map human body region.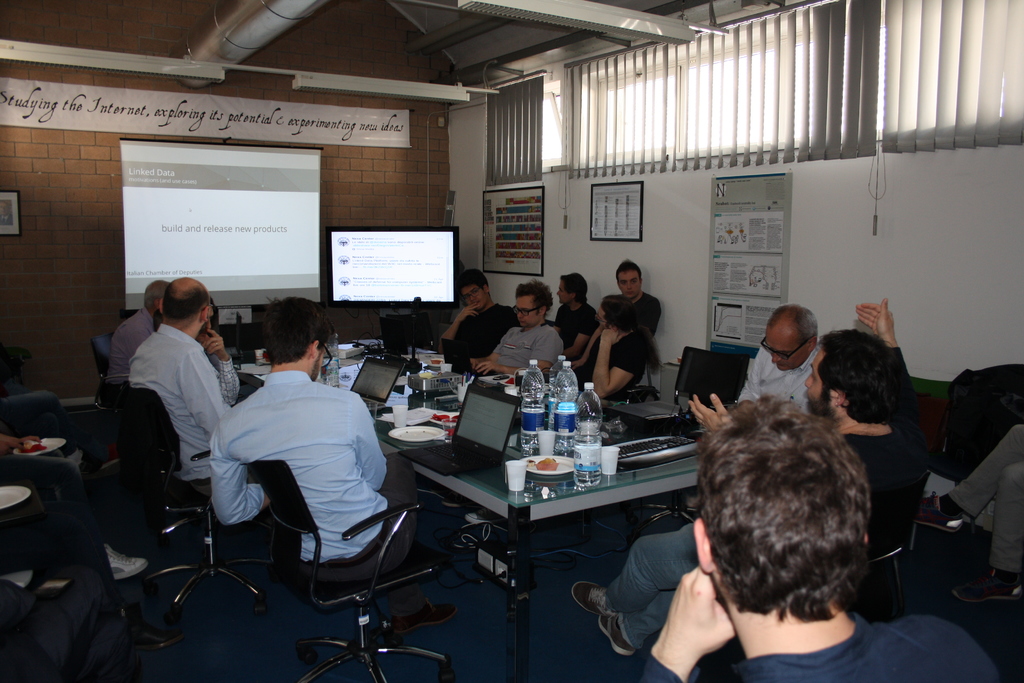
Mapped to box=[111, 305, 155, 388].
